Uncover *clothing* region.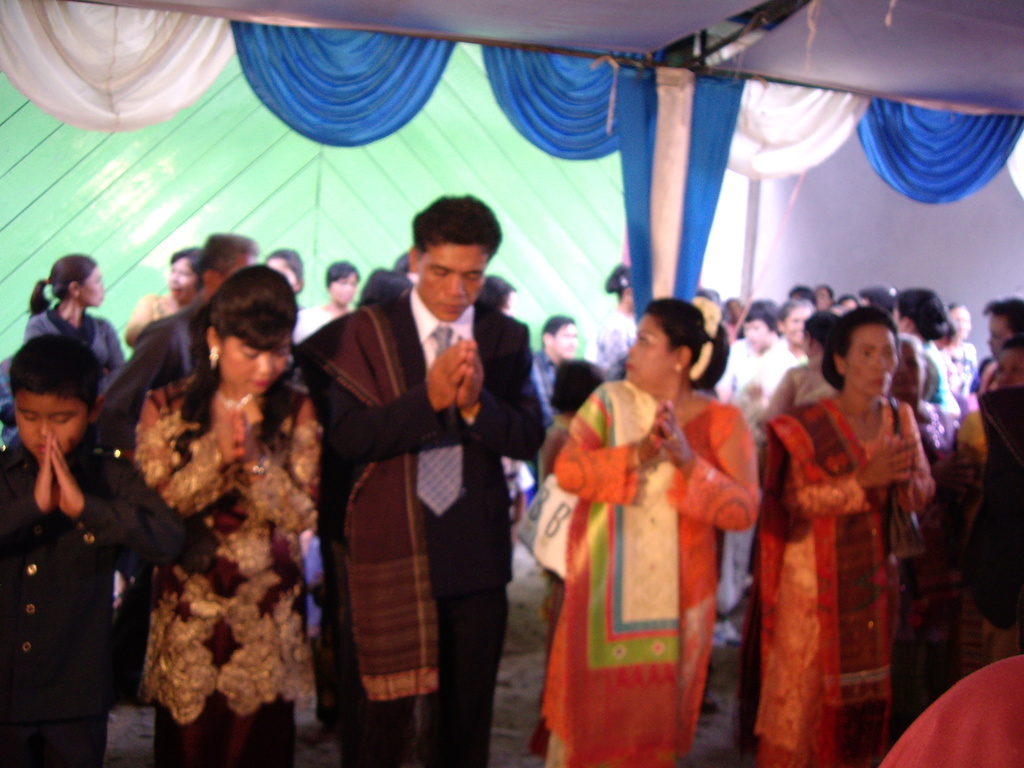
Uncovered: box=[758, 396, 943, 767].
